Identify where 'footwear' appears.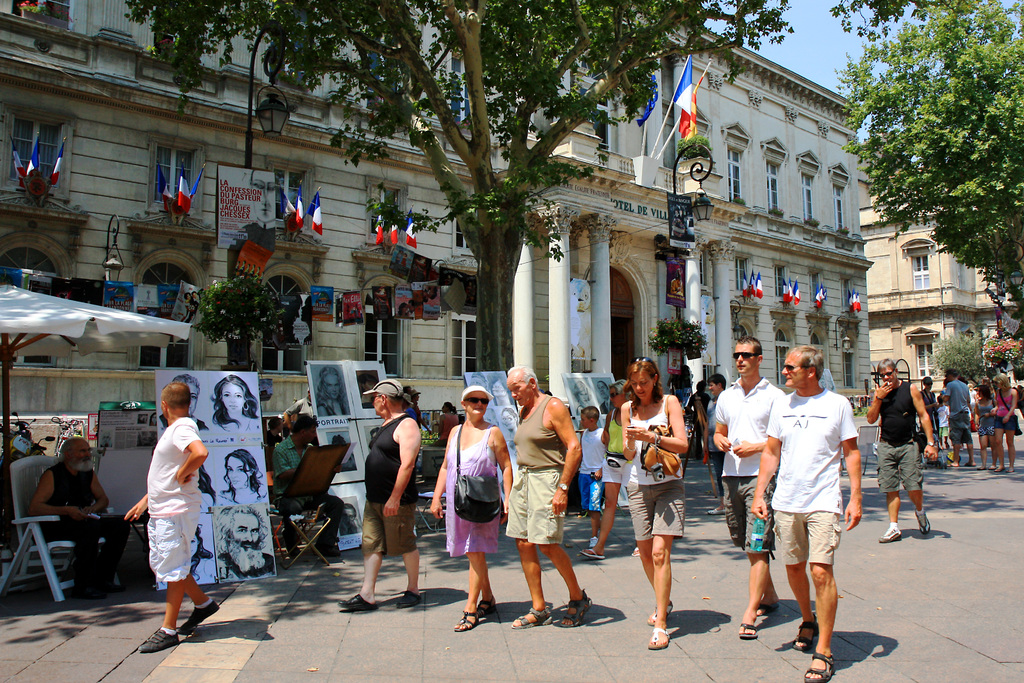
Appears at left=340, top=587, right=377, bottom=612.
